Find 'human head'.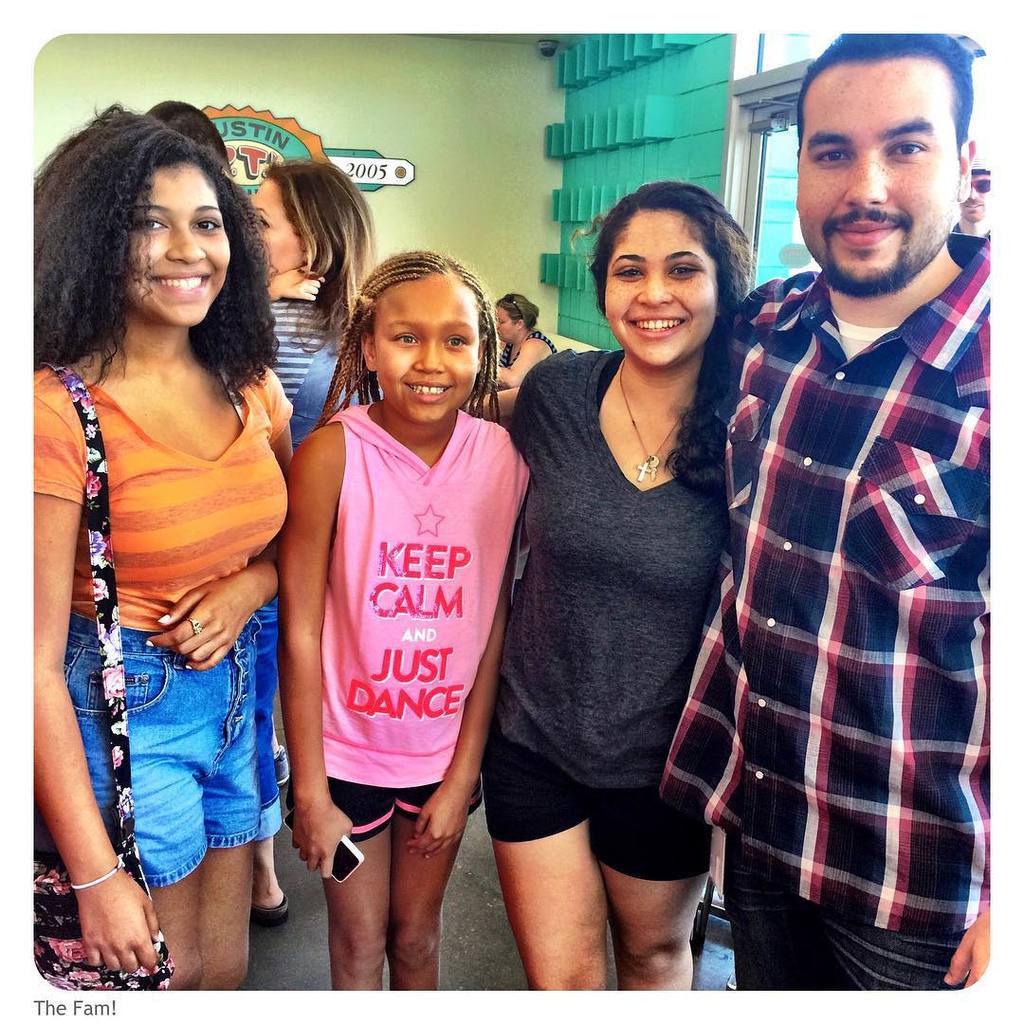
[left=32, top=104, right=282, bottom=327].
